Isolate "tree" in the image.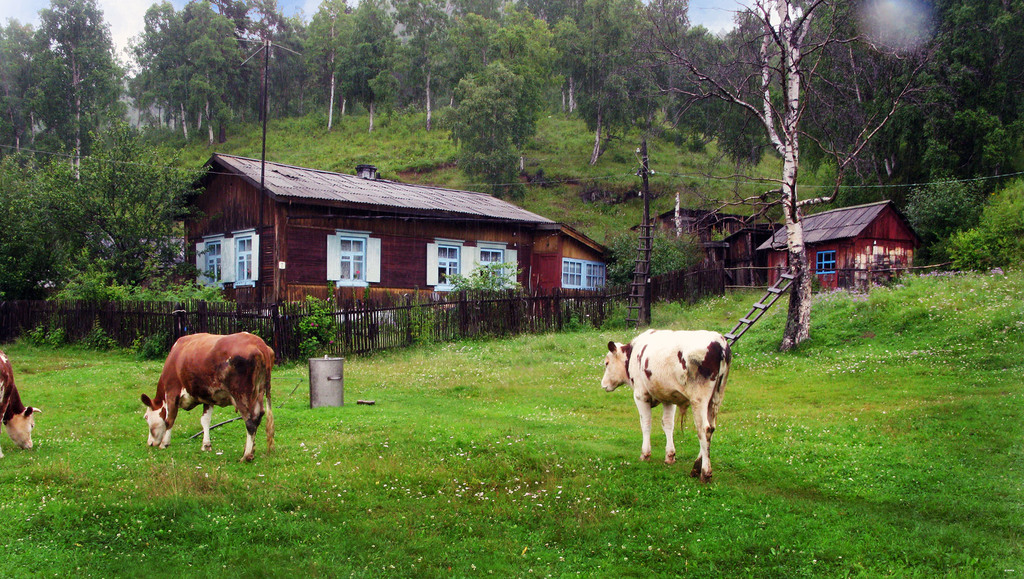
Isolated region: x1=0 y1=0 x2=147 y2=121.
